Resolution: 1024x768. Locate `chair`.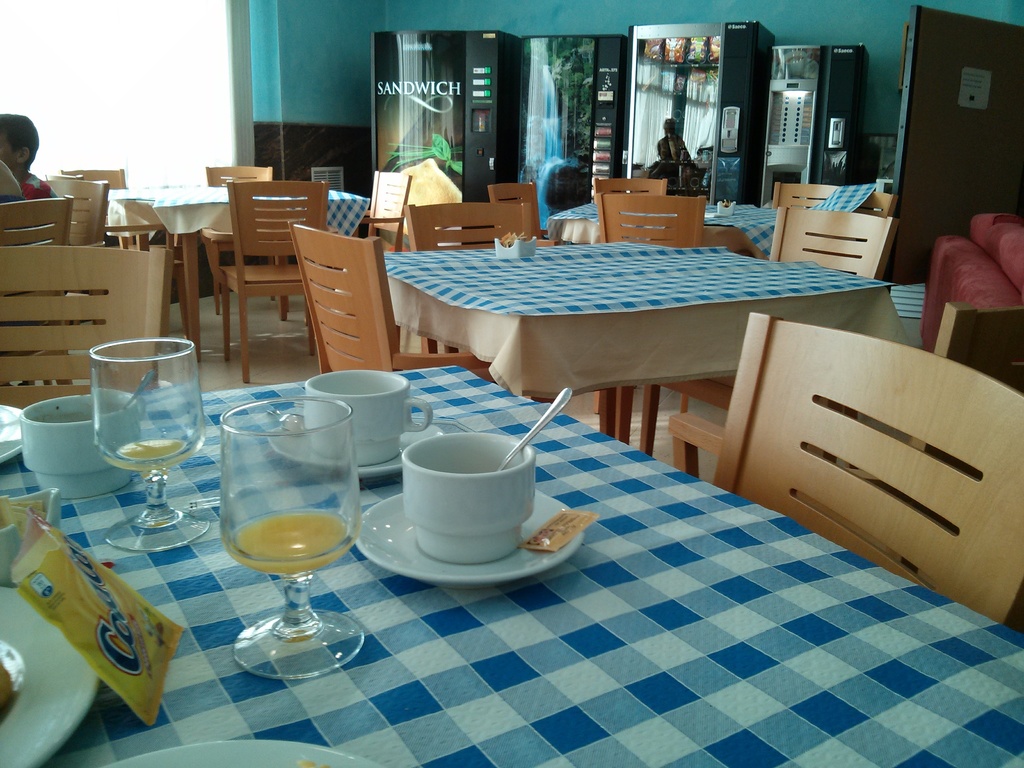
285/221/554/410.
